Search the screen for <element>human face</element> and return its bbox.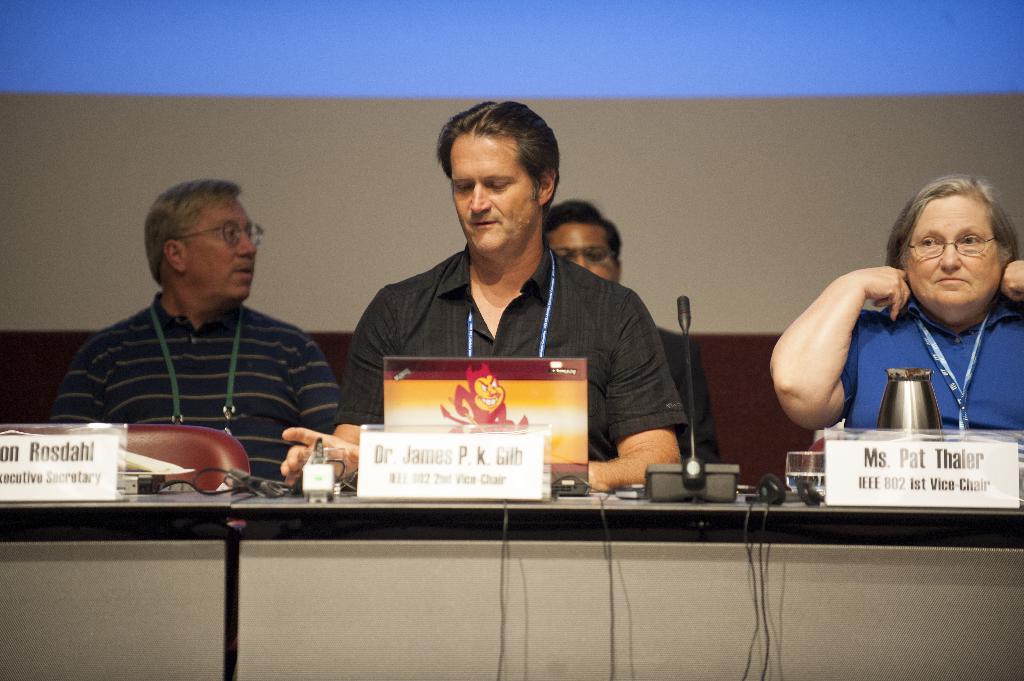
Found: 450, 136, 541, 260.
